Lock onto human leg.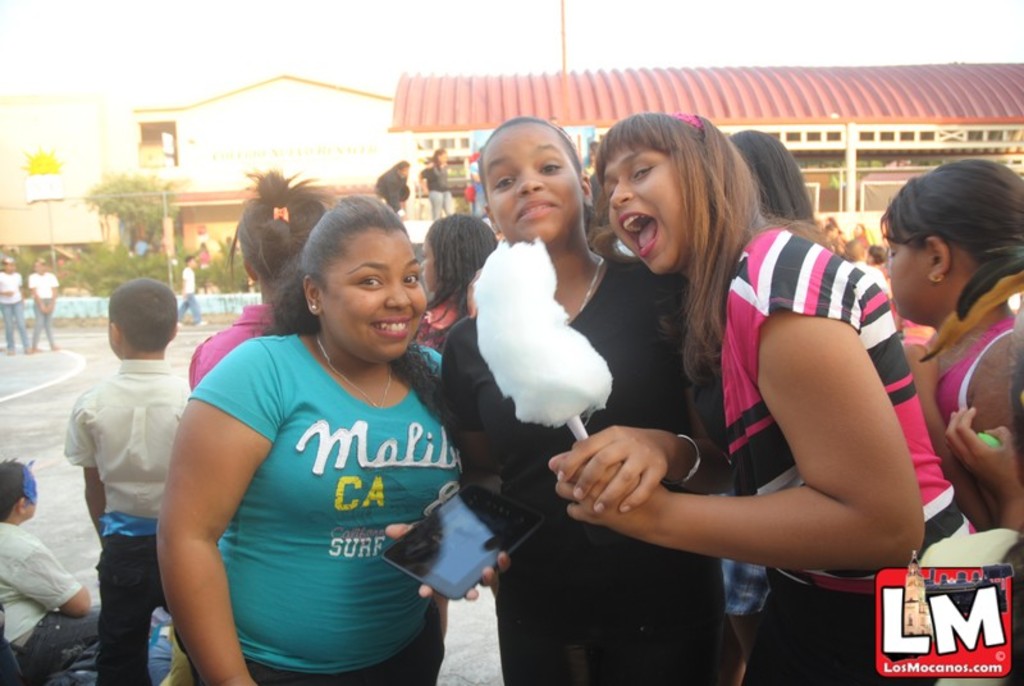
Locked: <bbox>42, 294, 63, 351</bbox>.
